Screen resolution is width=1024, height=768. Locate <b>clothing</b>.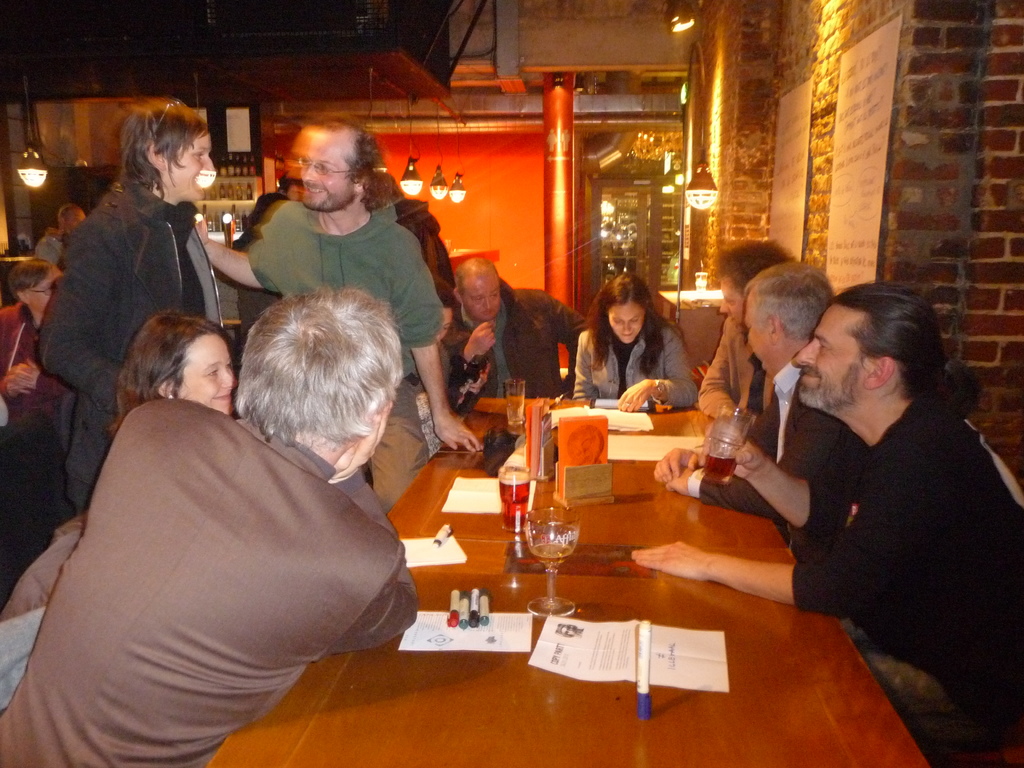
region(31, 177, 223, 524).
